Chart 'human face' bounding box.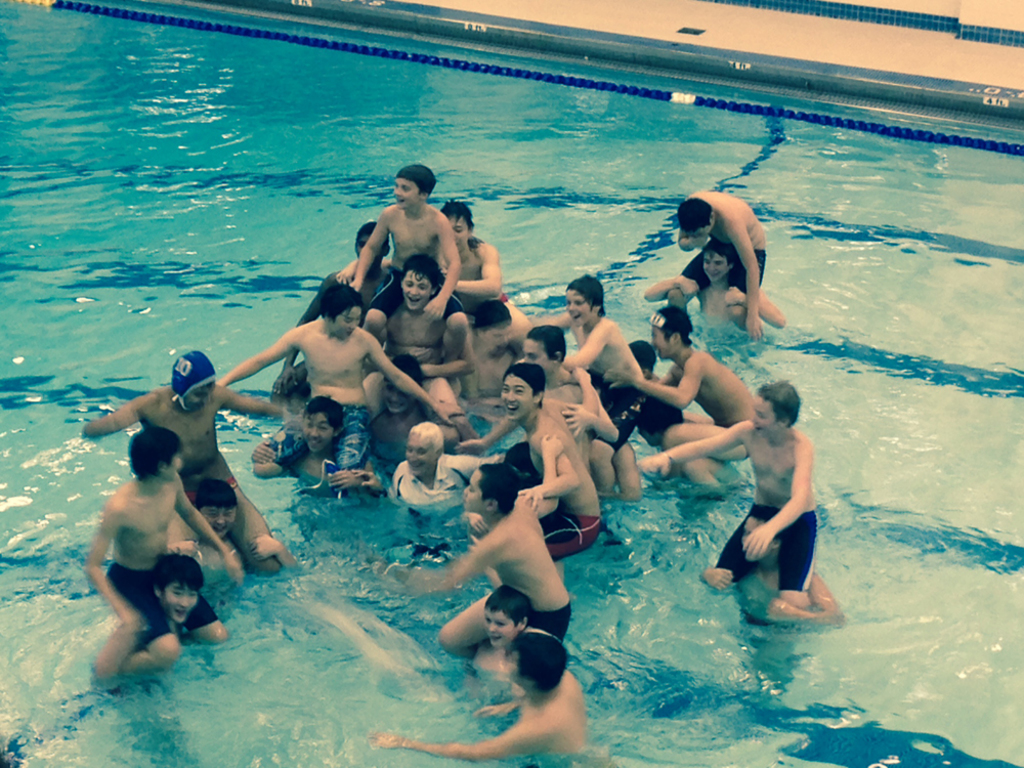
Charted: pyautogui.locateOnScreen(705, 254, 730, 280).
